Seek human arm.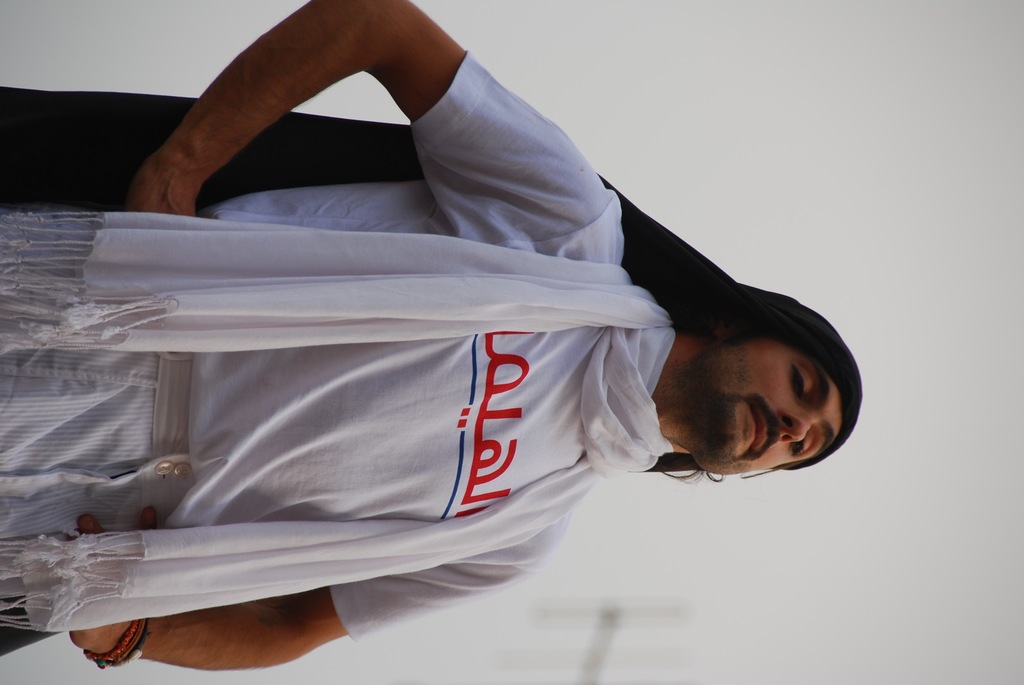
left=56, top=517, right=559, bottom=684.
